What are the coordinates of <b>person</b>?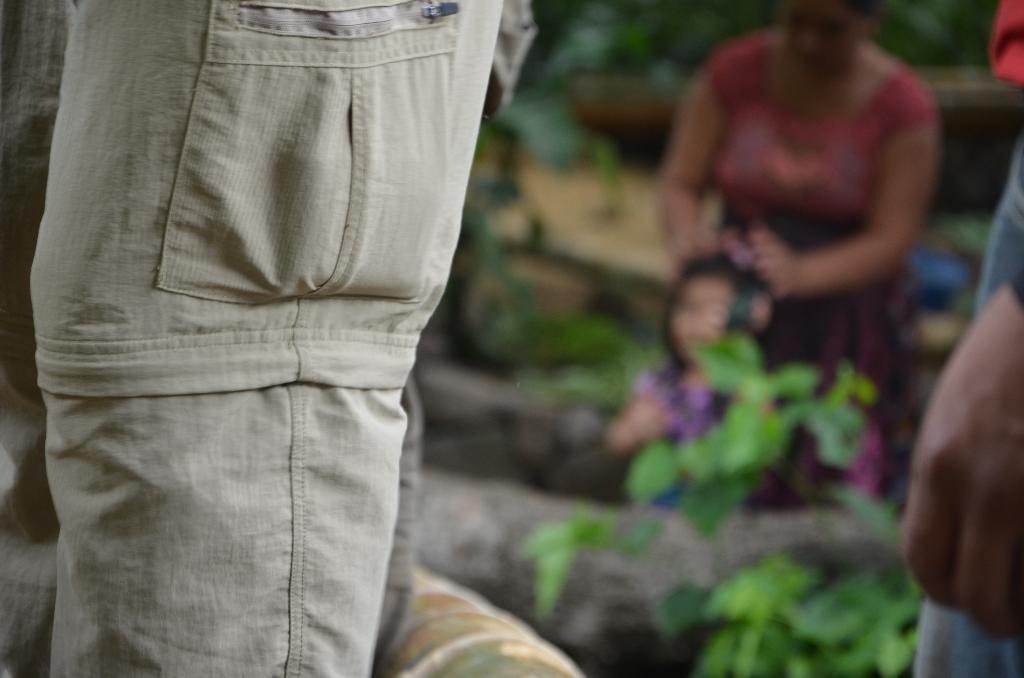
detection(652, 0, 945, 500).
